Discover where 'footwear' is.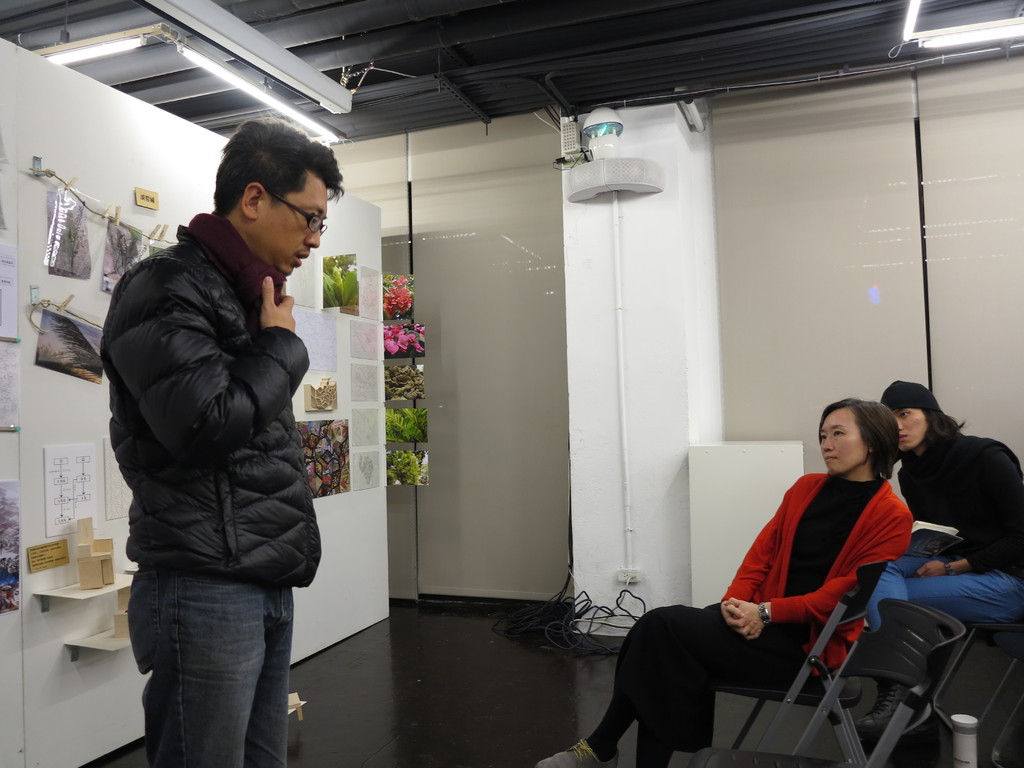
Discovered at Rect(540, 739, 618, 767).
